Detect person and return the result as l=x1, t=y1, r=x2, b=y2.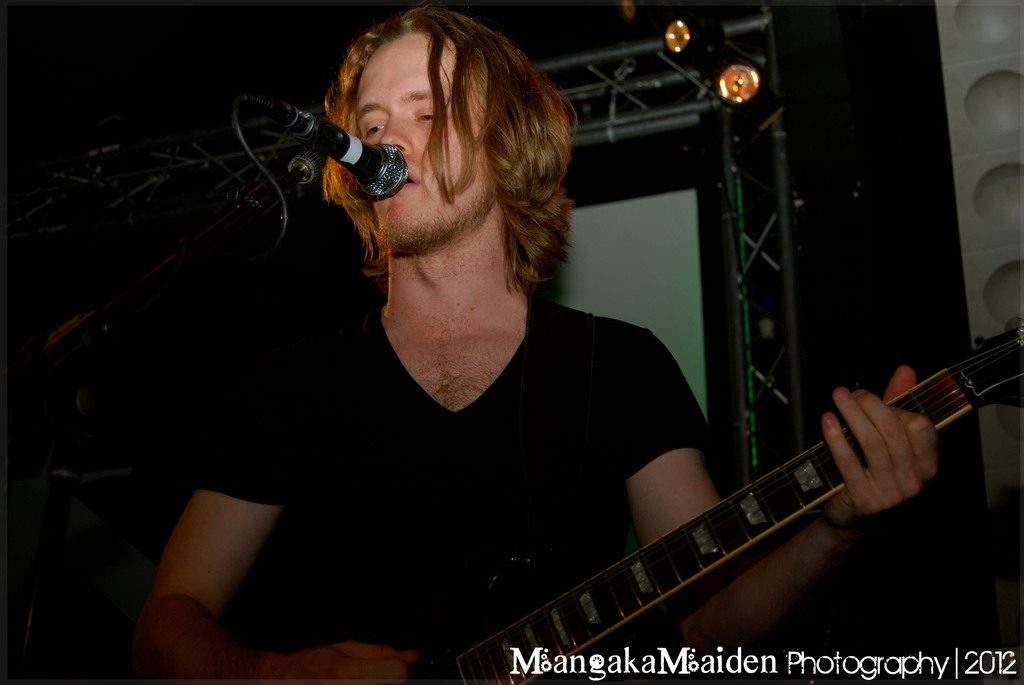
l=132, t=6, r=941, b=684.
